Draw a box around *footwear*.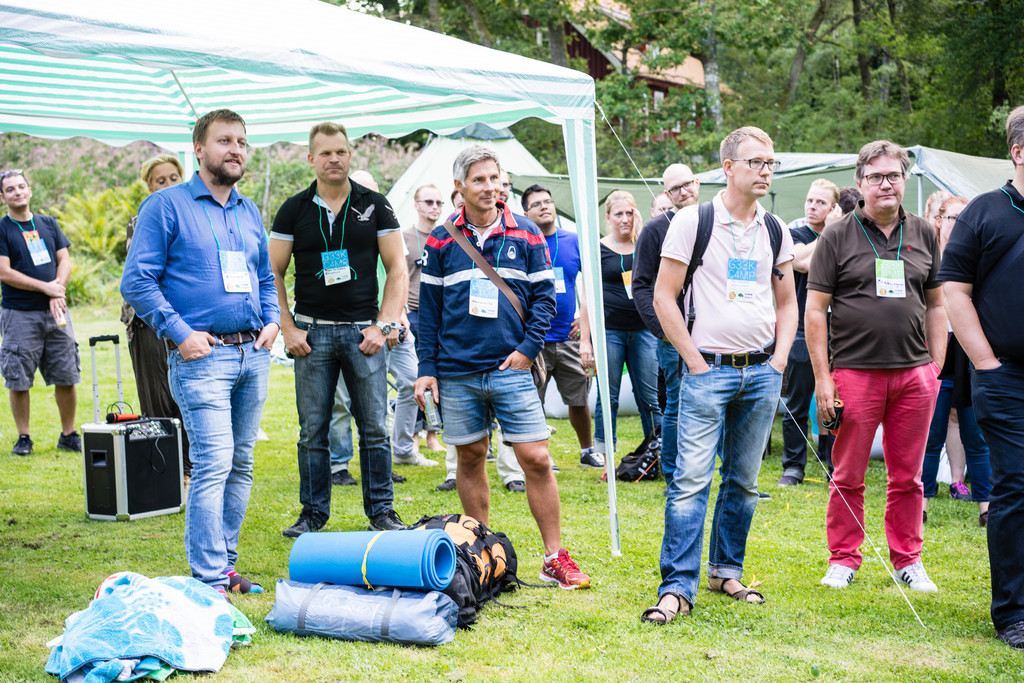
box(228, 568, 266, 593).
